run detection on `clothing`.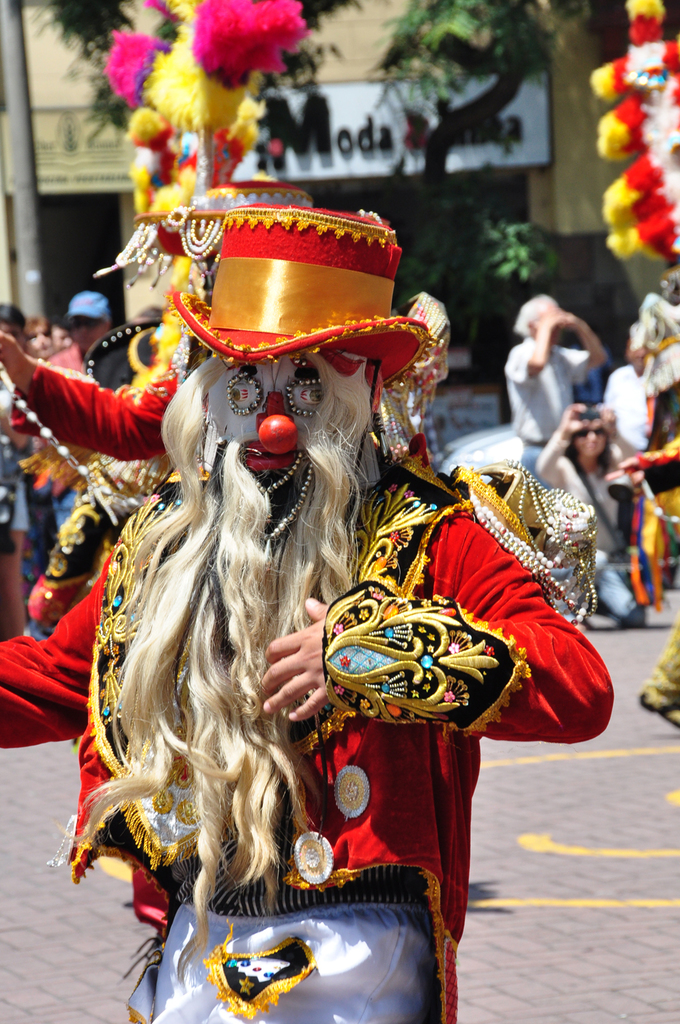
Result: bbox(504, 338, 590, 492).
